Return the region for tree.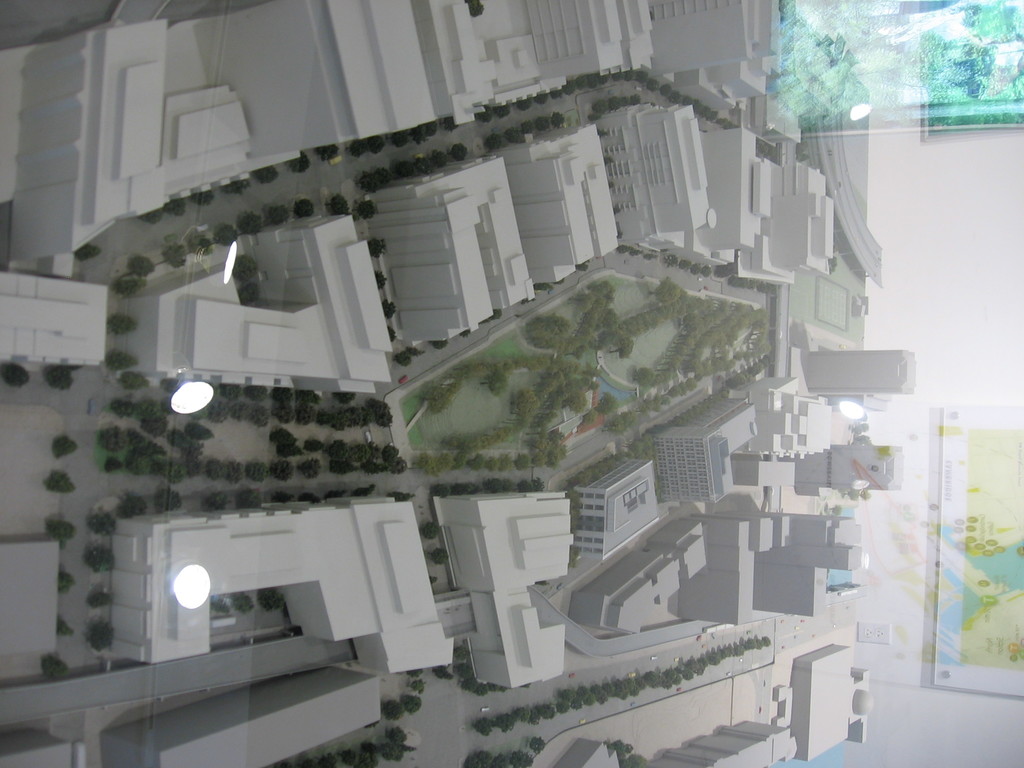
detection(200, 492, 227, 516).
